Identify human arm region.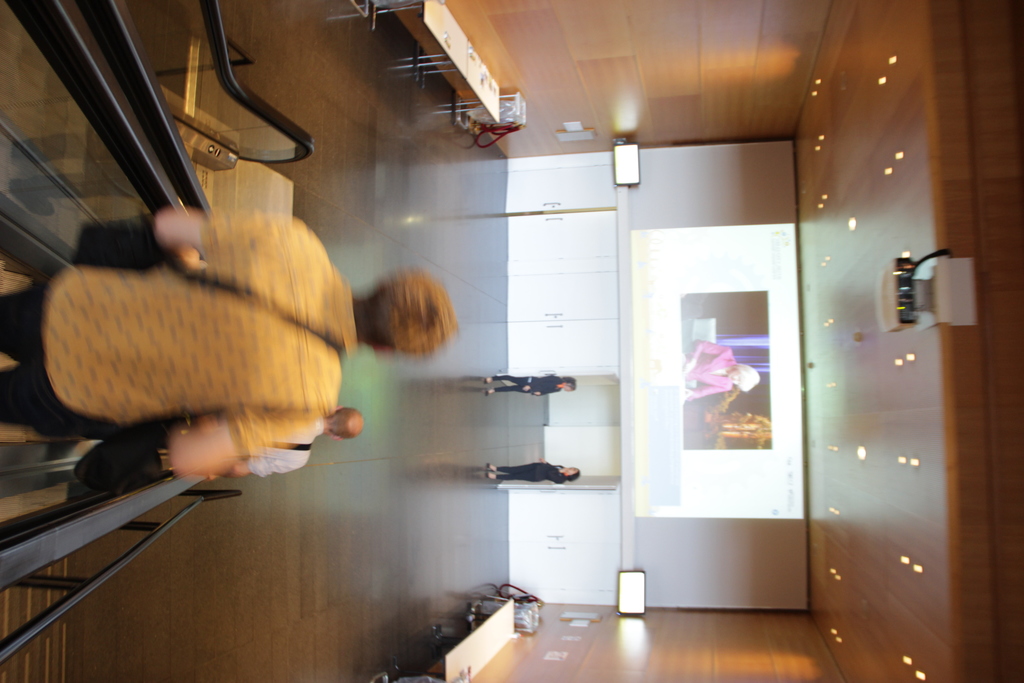
Region: <region>677, 336, 726, 372</region>.
